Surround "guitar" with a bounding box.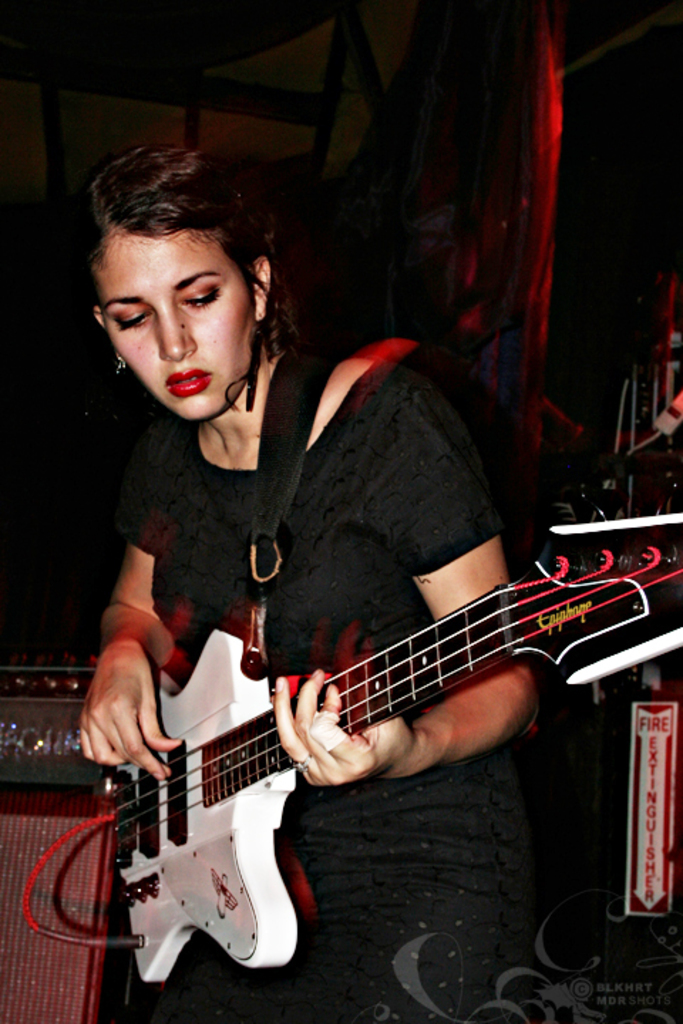
{"left": 97, "top": 599, "right": 682, "bottom": 991}.
